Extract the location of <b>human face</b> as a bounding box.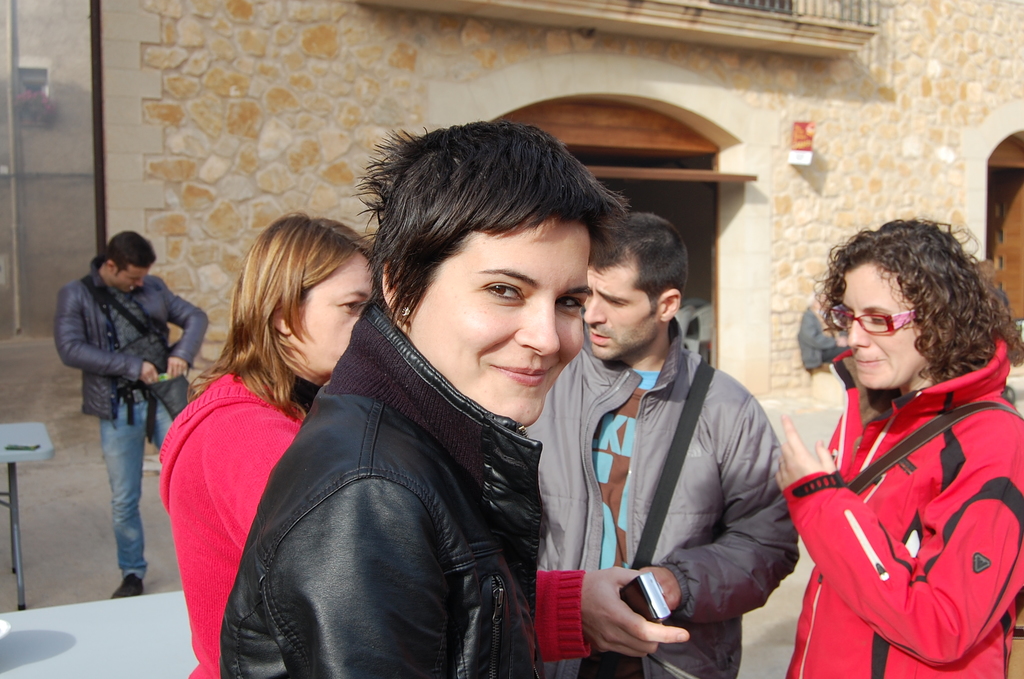
(844, 264, 922, 397).
